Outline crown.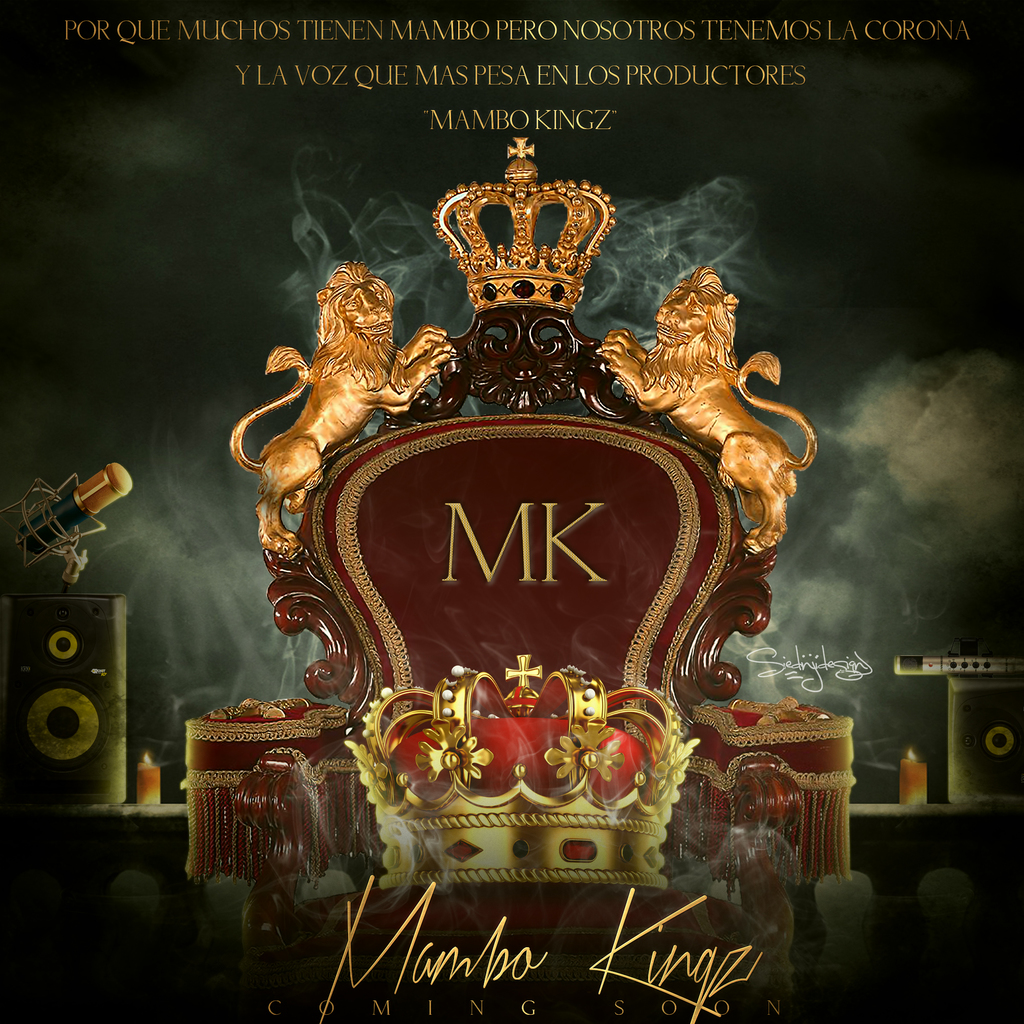
Outline: (left=342, top=648, right=705, bottom=886).
